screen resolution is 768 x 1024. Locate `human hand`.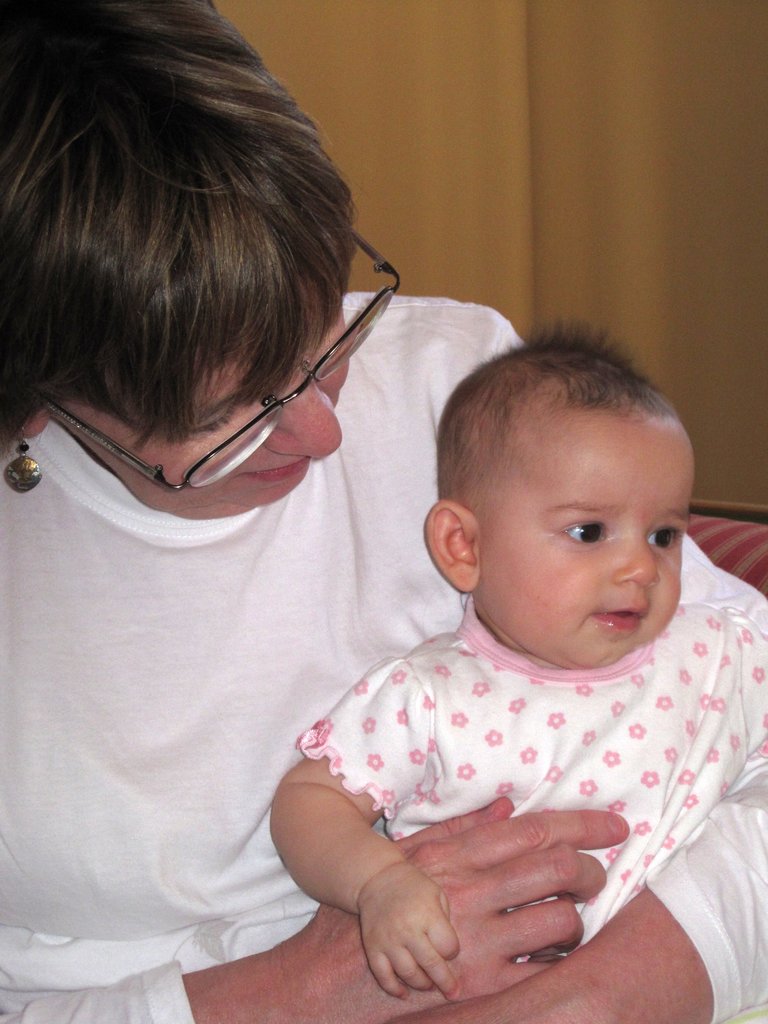
{"left": 305, "top": 796, "right": 629, "bottom": 1023}.
